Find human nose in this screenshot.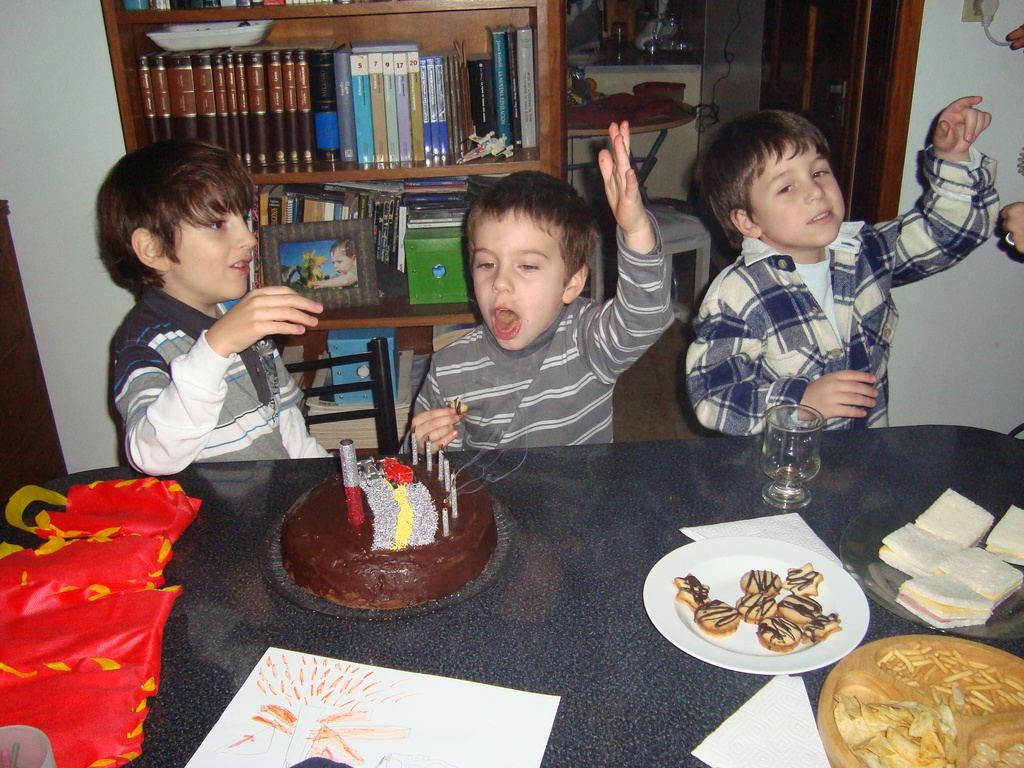
The bounding box for human nose is (x1=802, y1=178, x2=824, y2=204).
